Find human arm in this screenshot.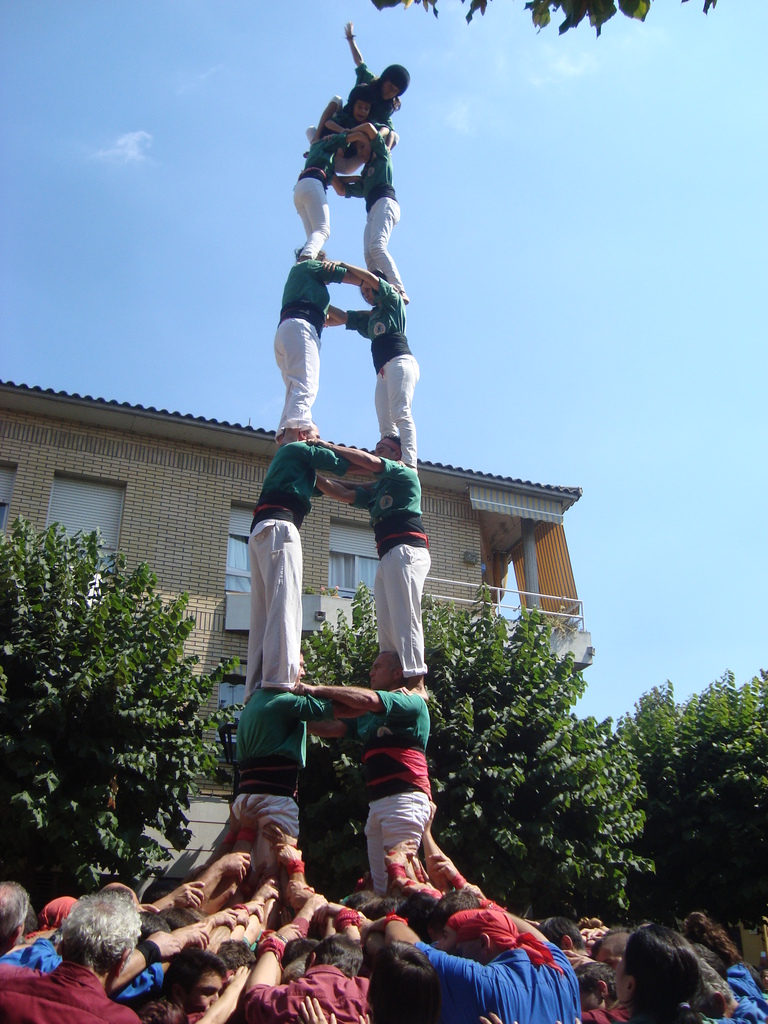
The bounding box for human arm is box=[237, 876, 280, 916].
